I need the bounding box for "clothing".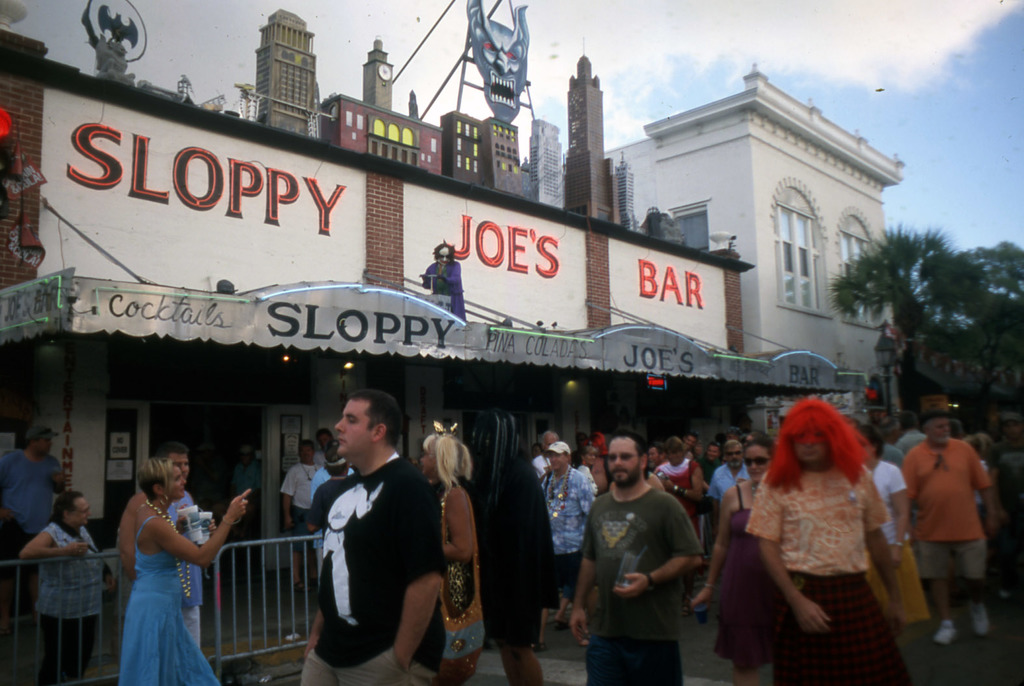
Here it is: bbox=[115, 514, 222, 685].
